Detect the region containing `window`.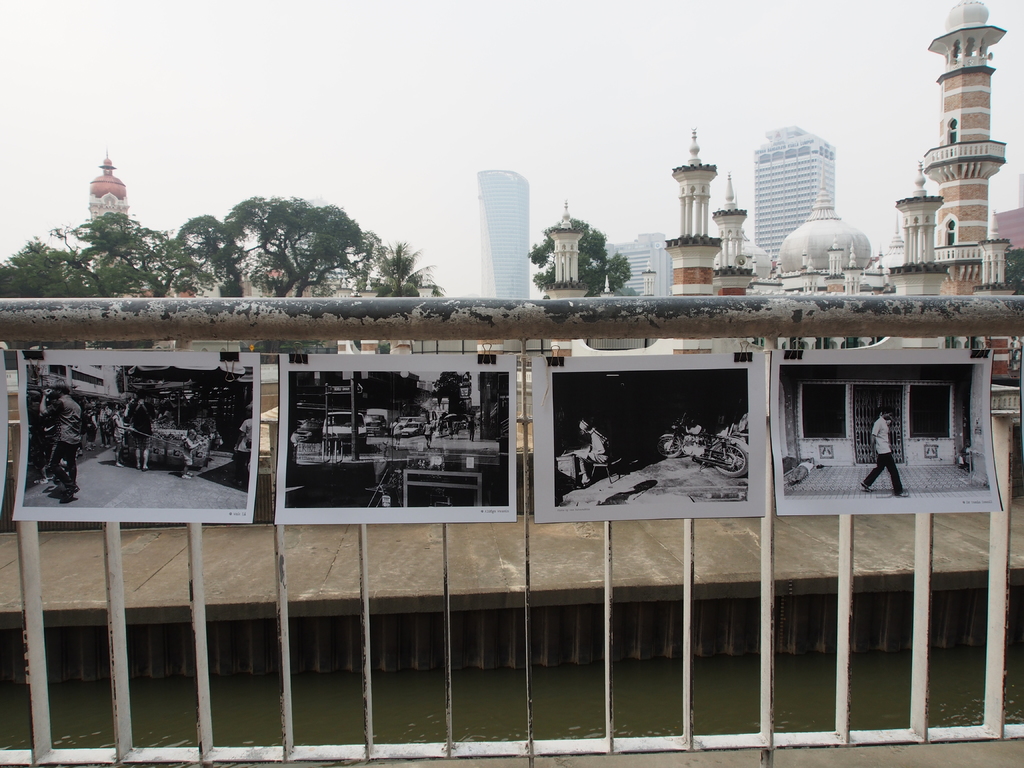
(906, 385, 952, 442).
